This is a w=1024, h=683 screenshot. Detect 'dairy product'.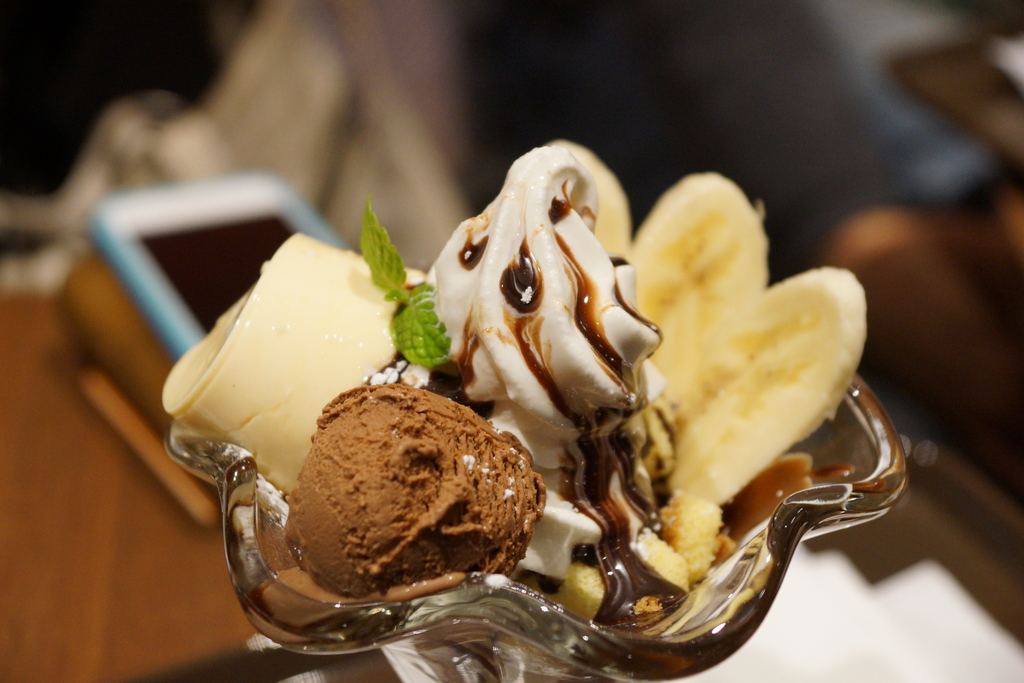
[left=298, top=390, right=538, bottom=600].
